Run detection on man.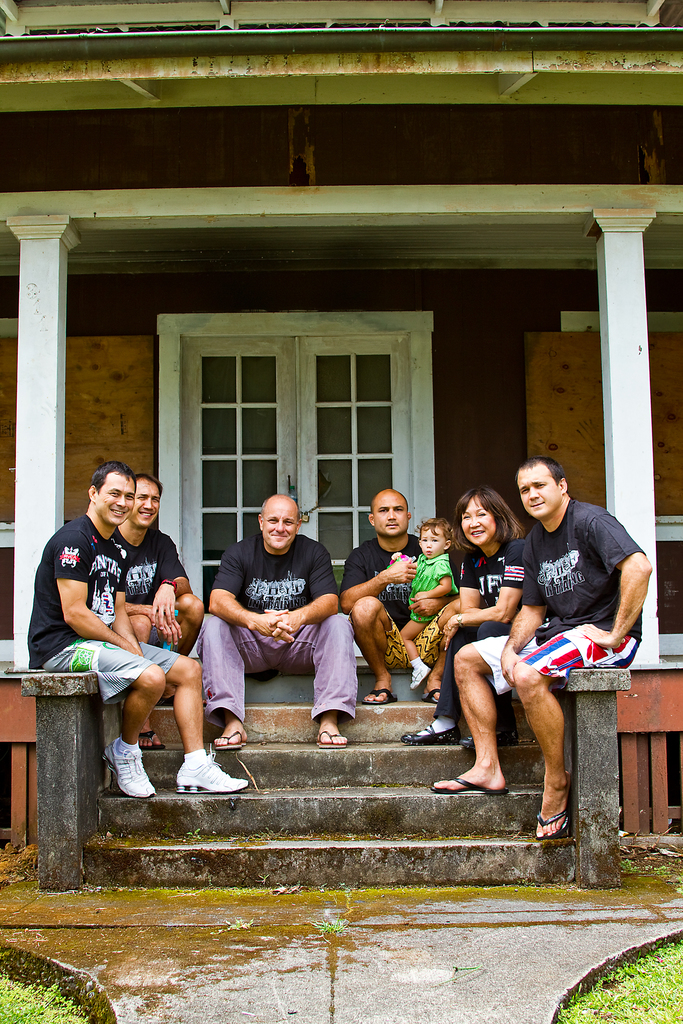
Result: detection(198, 495, 352, 743).
